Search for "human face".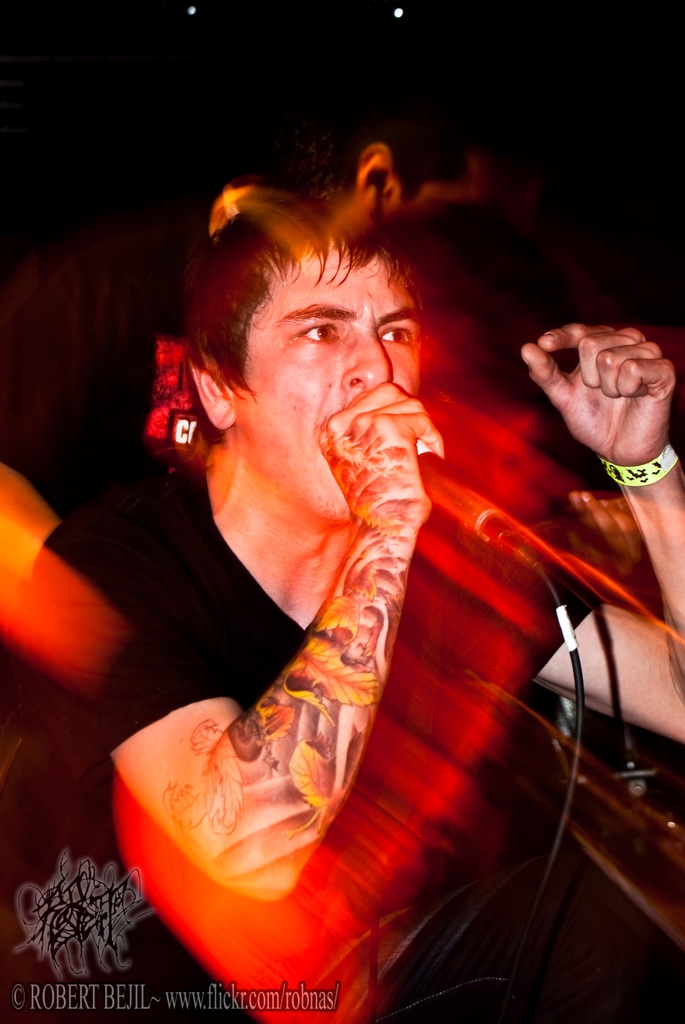
Found at rect(232, 239, 418, 521).
